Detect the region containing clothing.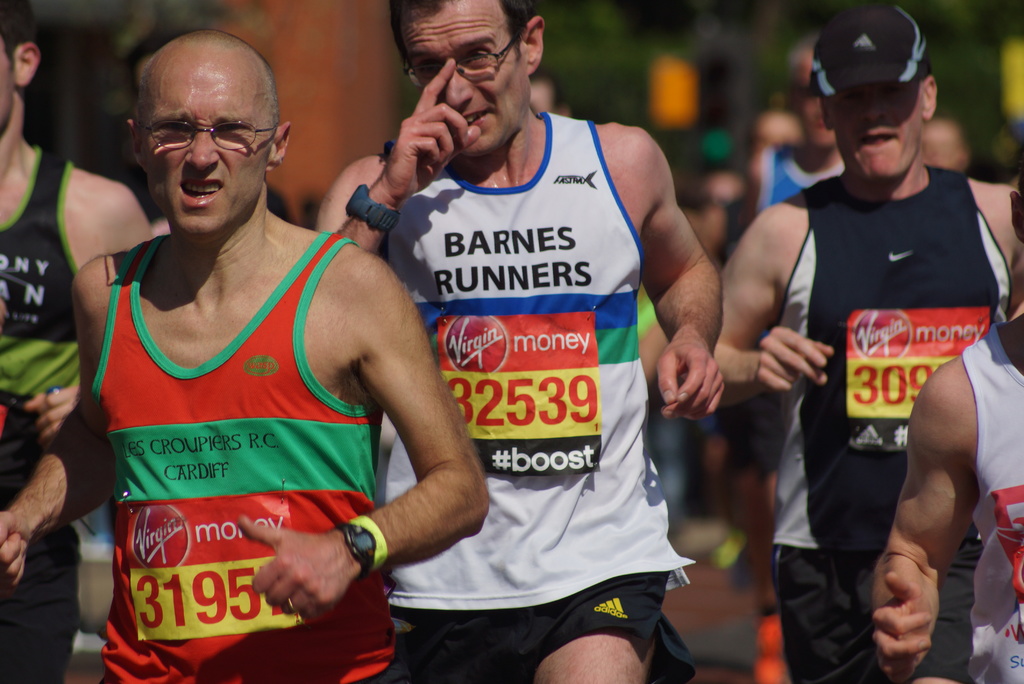
x1=770 y1=170 x2=1023 y2=683.
